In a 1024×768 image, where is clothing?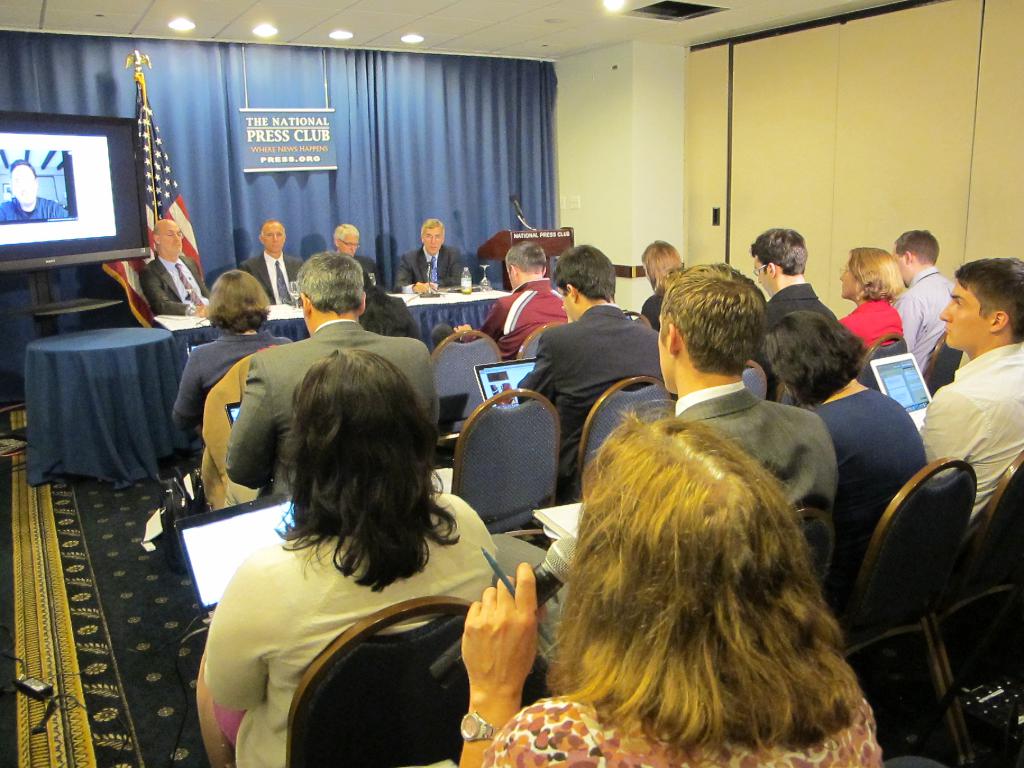
select_region(170, 328, 291, 448).
